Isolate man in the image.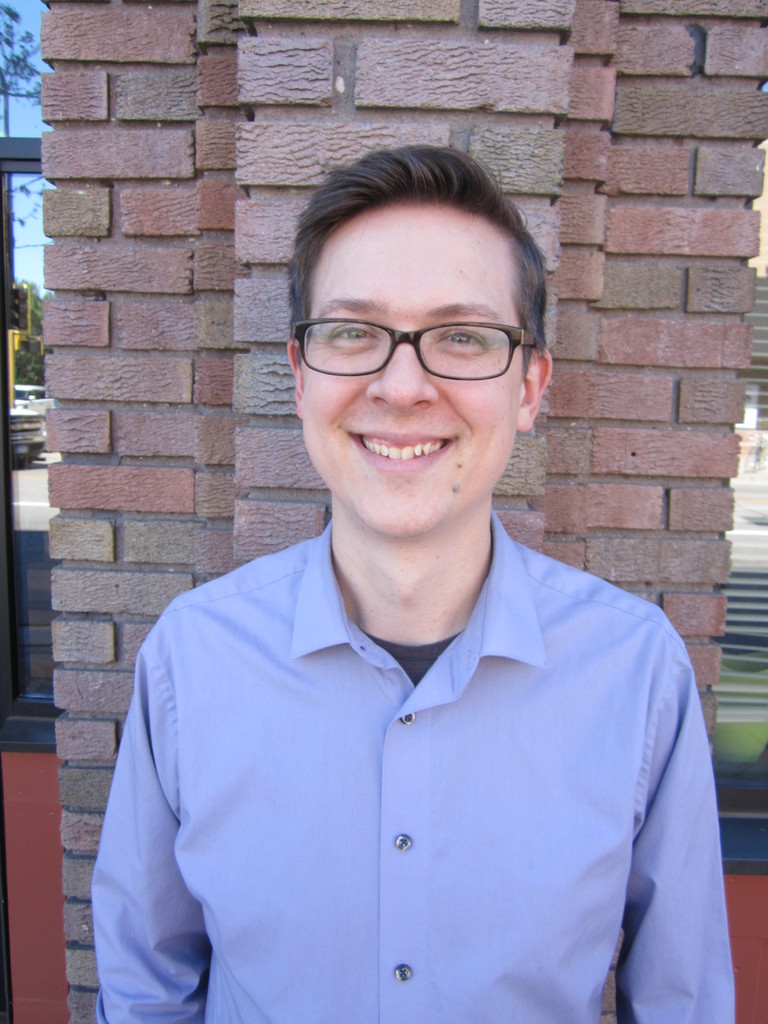
Isolated region: 70, 102, 738, 1023.
